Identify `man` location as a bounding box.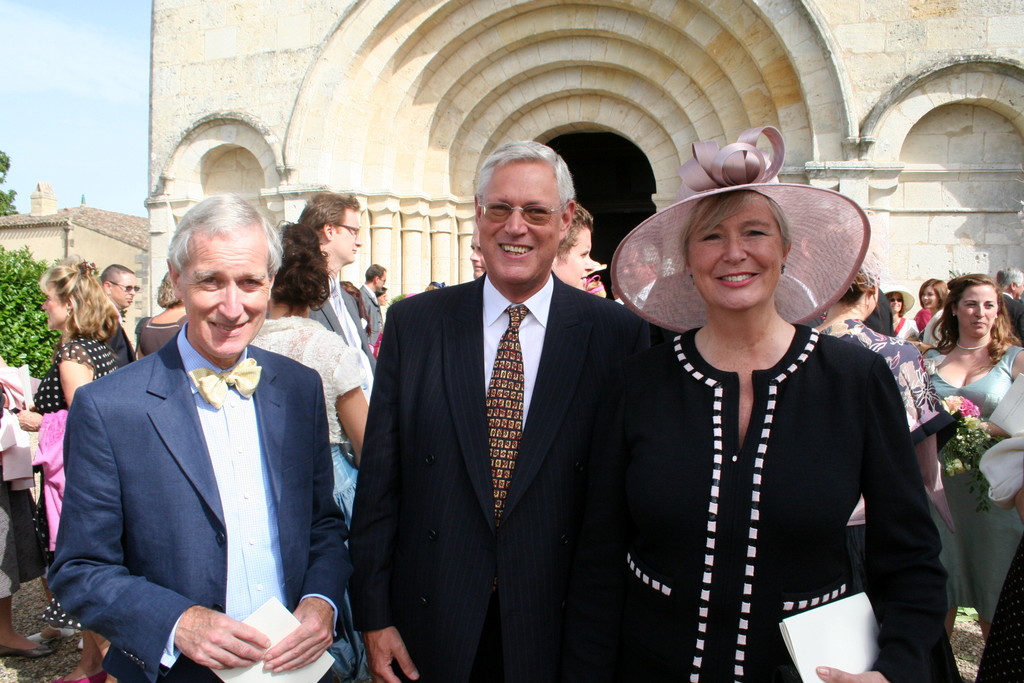
356 136 655 679.
